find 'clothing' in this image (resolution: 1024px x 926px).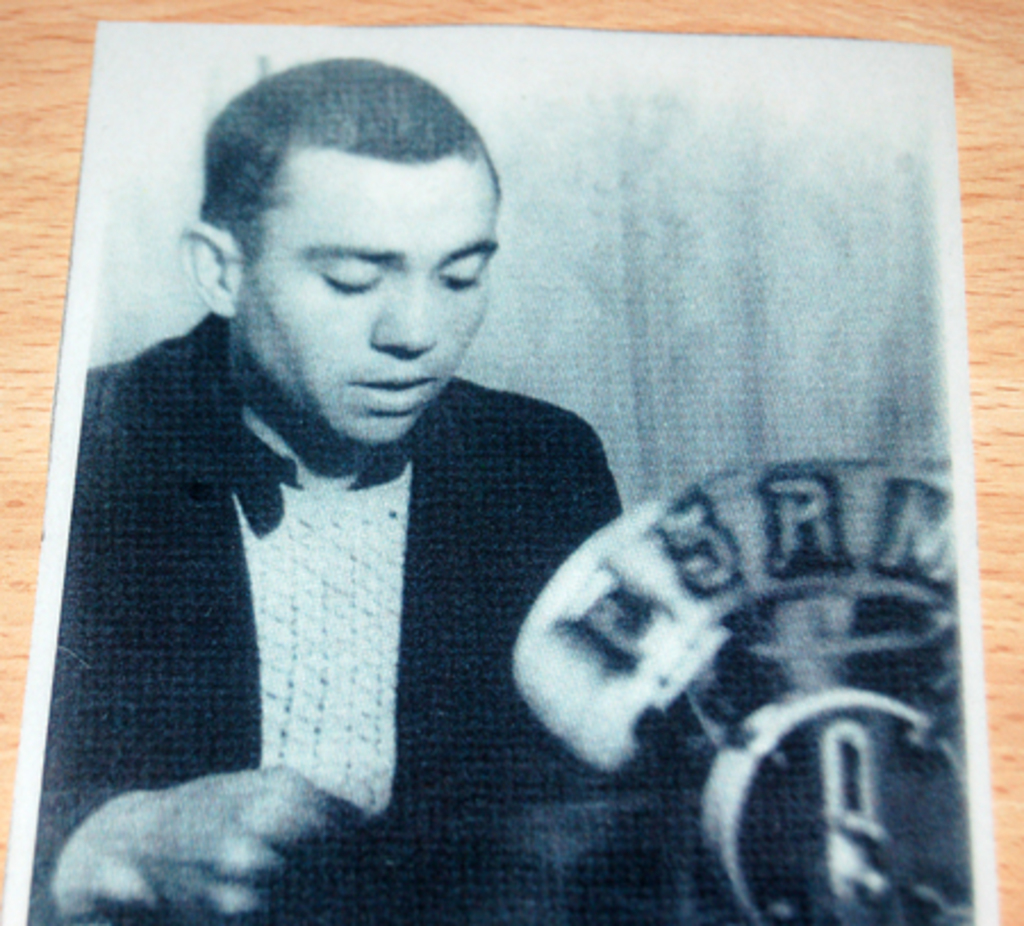
(20,312,708,924).
